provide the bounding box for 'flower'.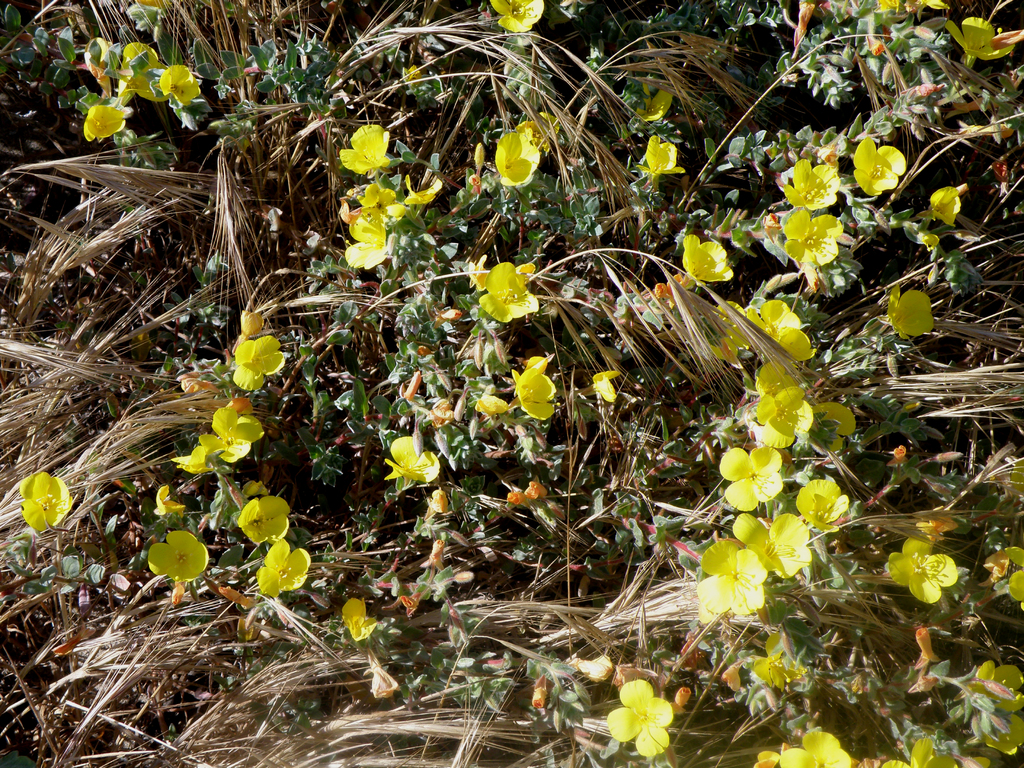
region(940, 13, 1017, 65).
